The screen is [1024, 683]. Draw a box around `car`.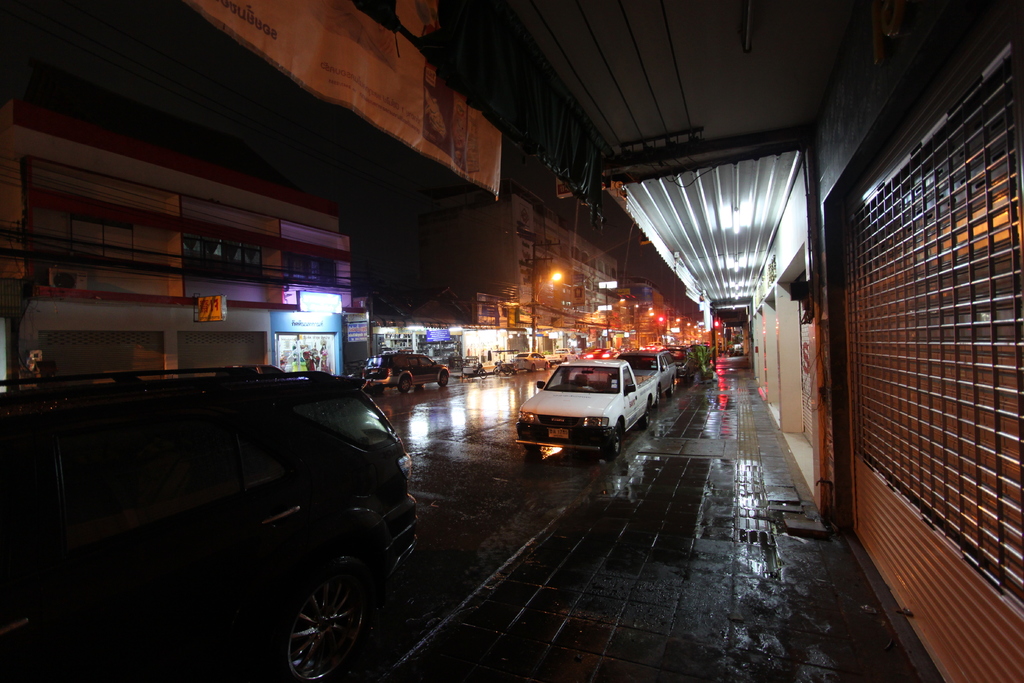
bbox=(0, 360, 421, 682).
